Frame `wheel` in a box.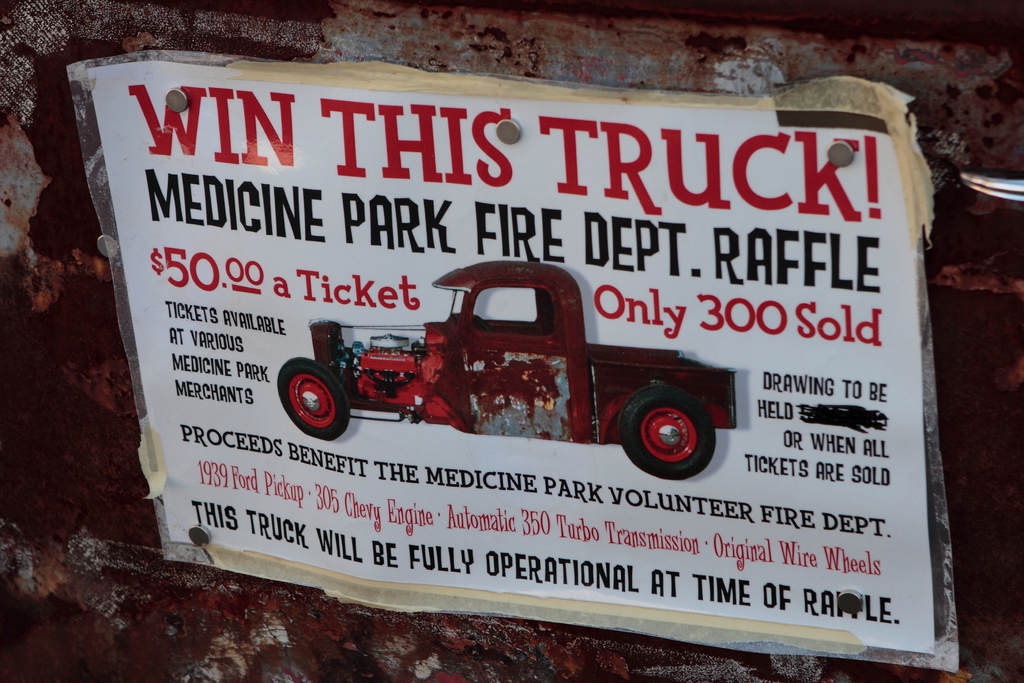
[x1=625, y1=388, x2=717, y2=475].
